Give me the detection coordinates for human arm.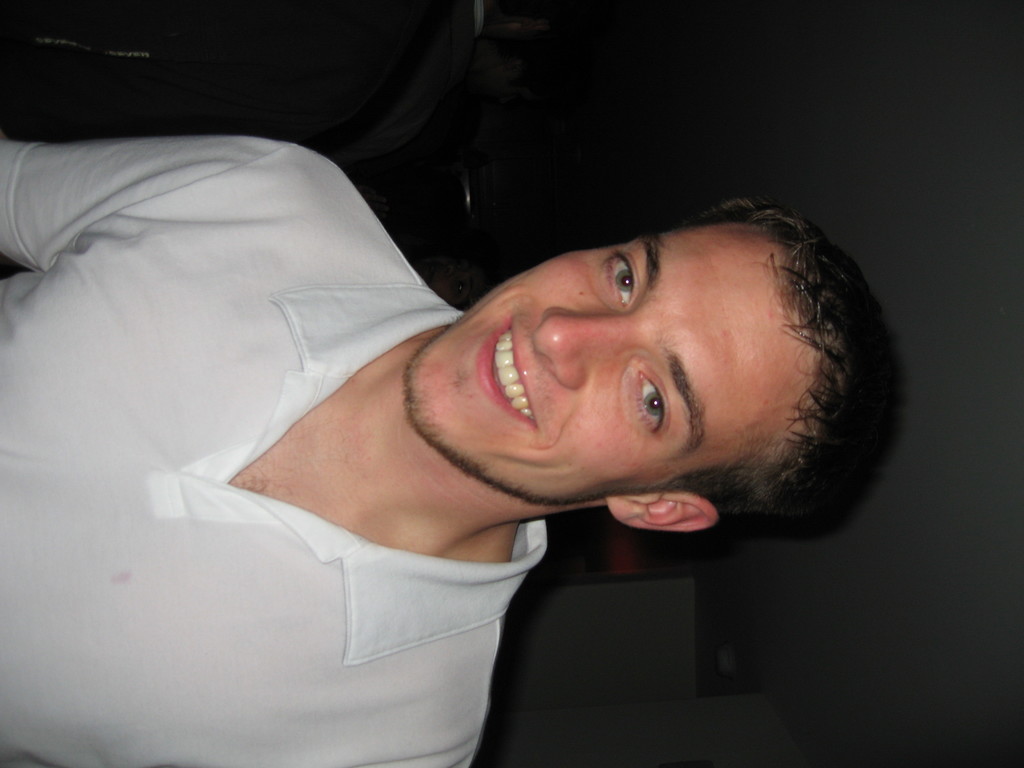
0:134:298:272.
